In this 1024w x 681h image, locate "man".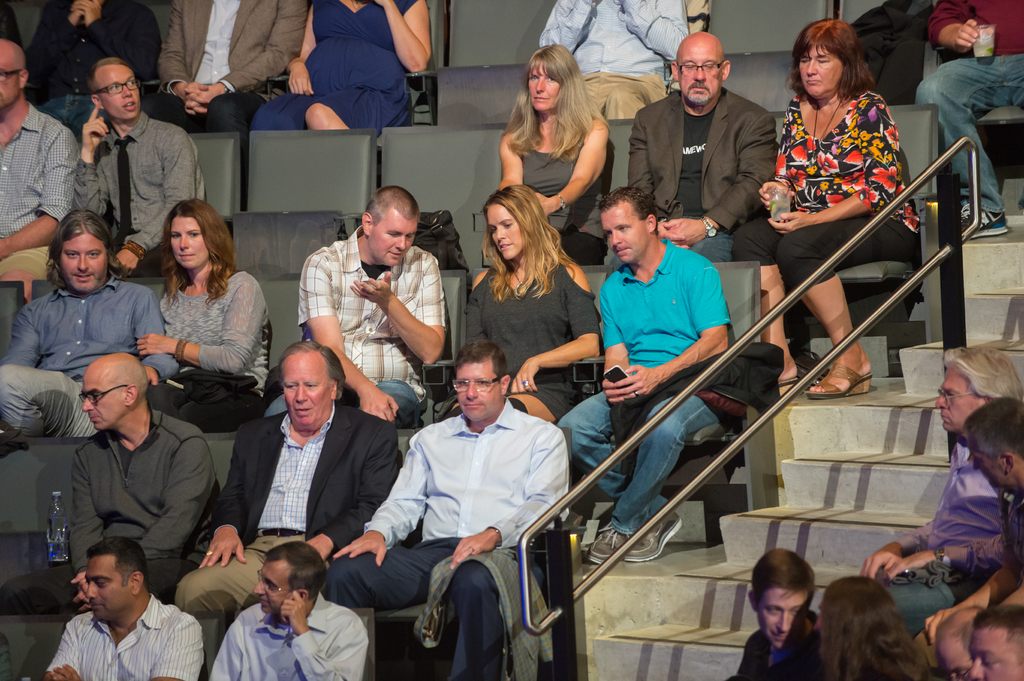
Bounding box: 204:544:364:680.
